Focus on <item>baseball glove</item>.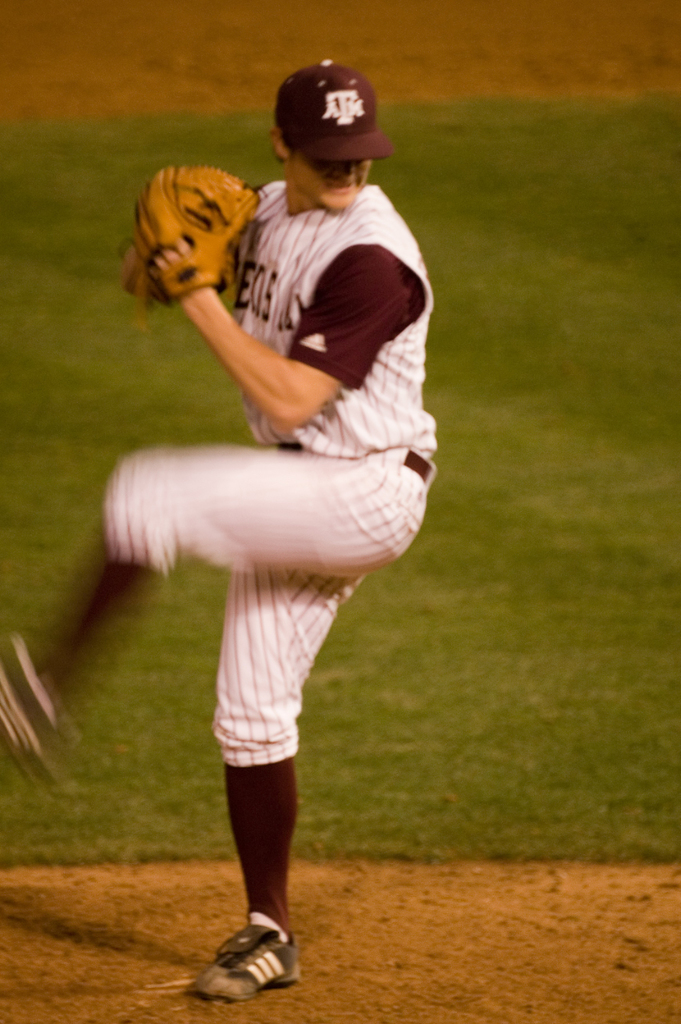
Focused at (122,163,268,327).
